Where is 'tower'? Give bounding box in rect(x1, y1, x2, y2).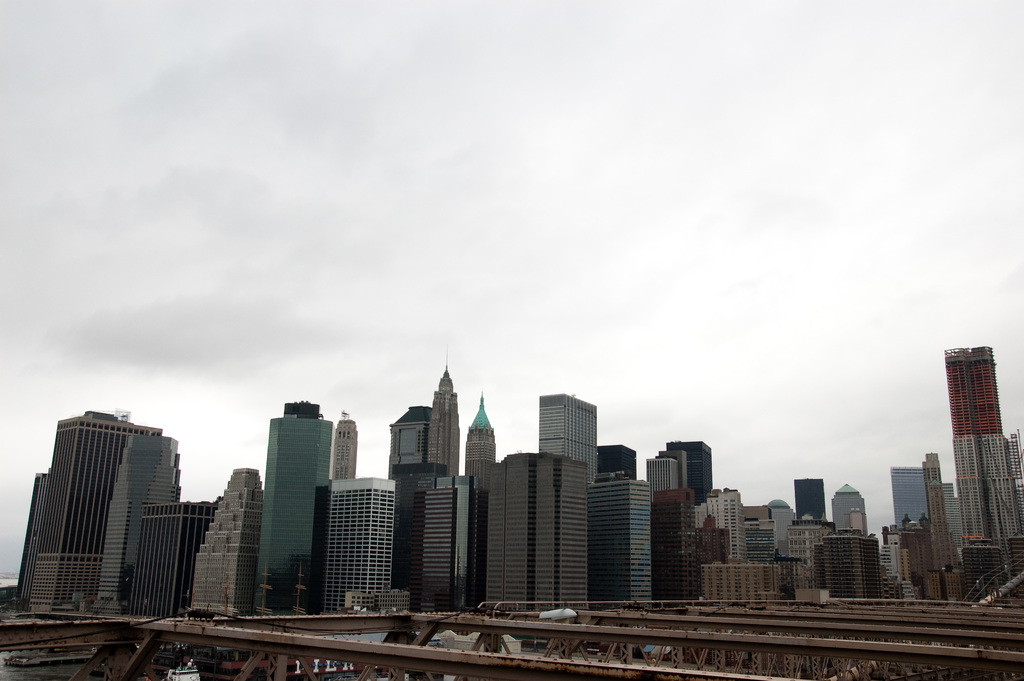
rect(695, 485, 749, 561).
